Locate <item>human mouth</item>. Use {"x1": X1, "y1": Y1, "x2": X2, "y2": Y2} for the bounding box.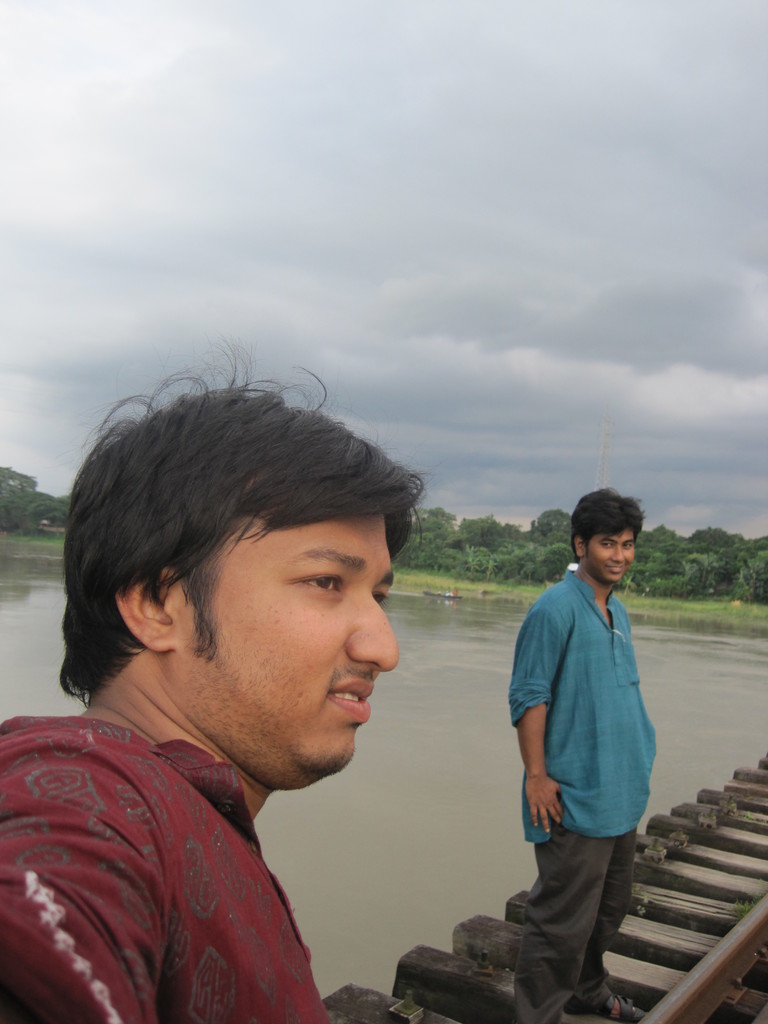
{"x1": 333, "y1": 678, "x2": 373, "y2": 725}.
